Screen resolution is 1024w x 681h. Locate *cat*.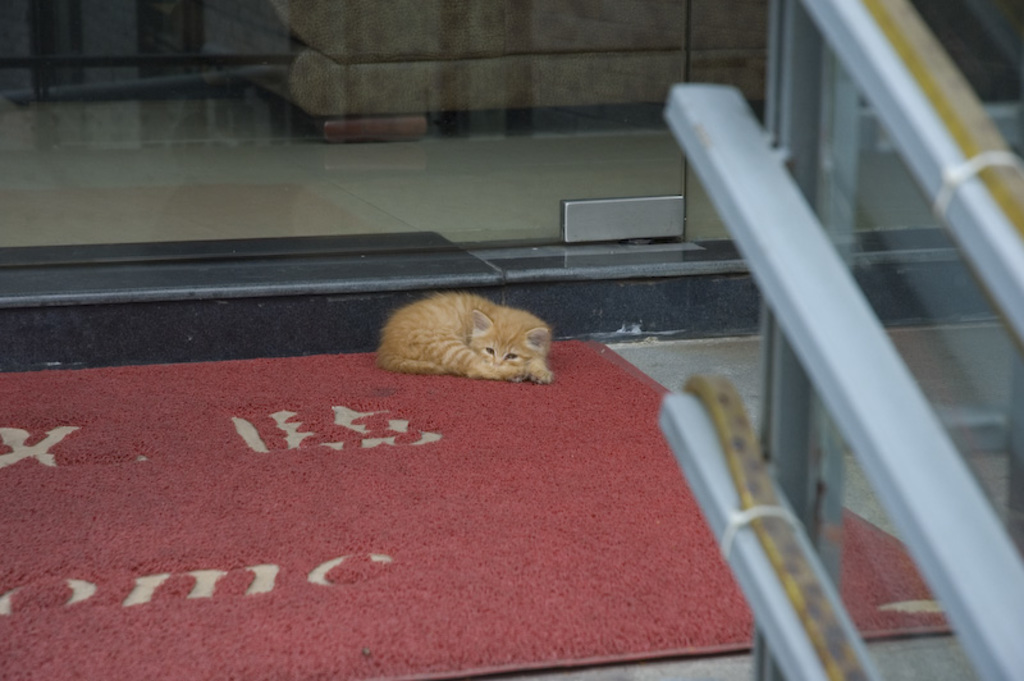
bbox=[372, 293, 556, 385].
